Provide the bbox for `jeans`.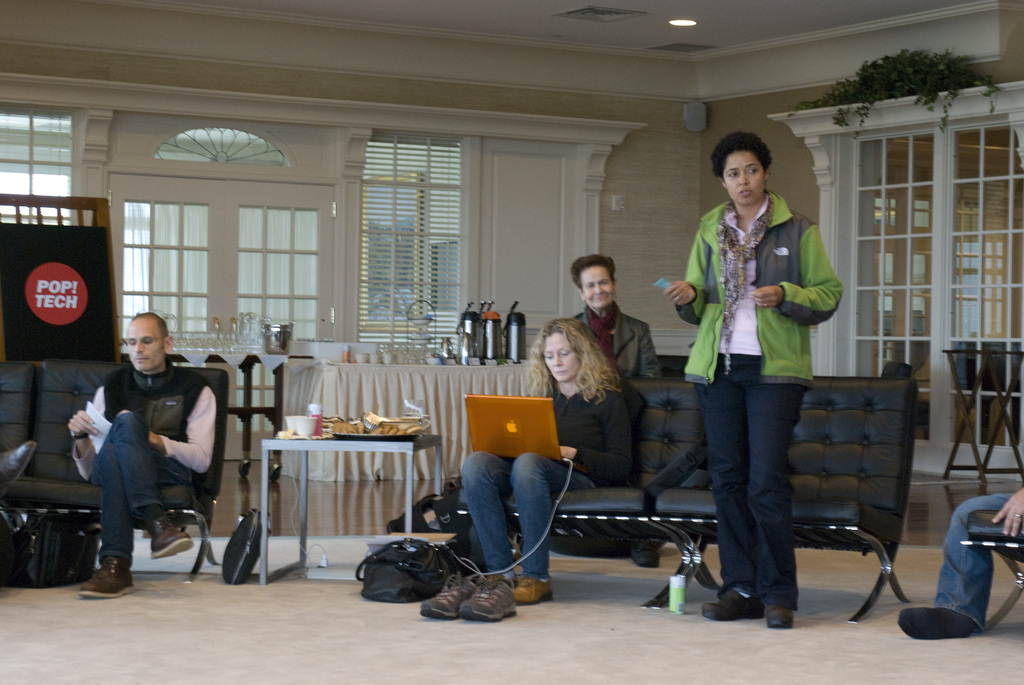
box(93, 409, 190, 561).
